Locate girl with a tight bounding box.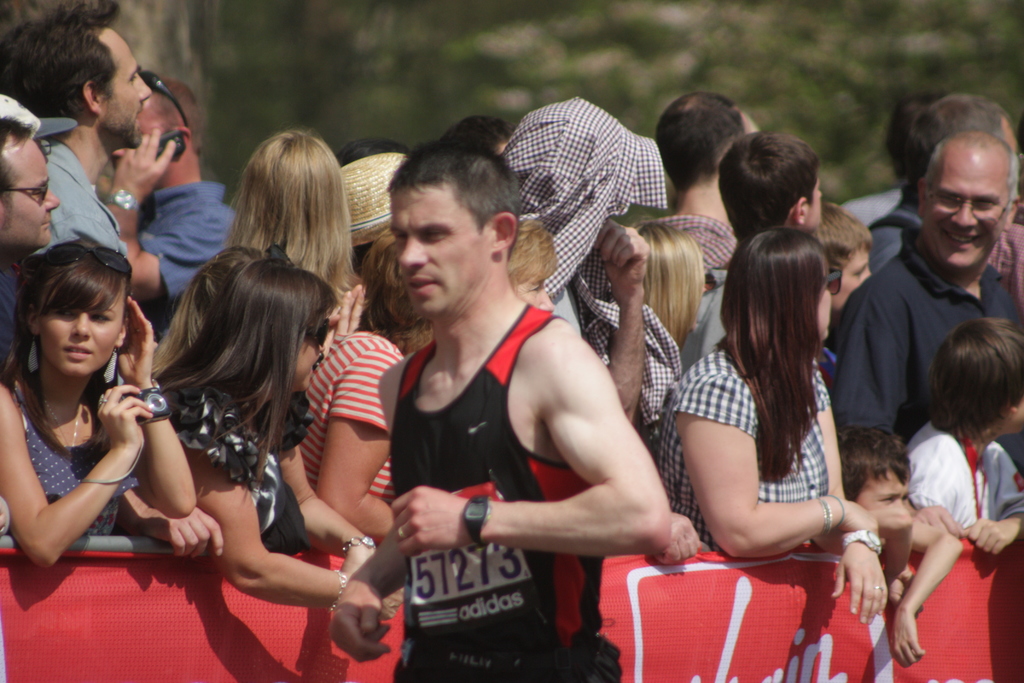
<region>646, 229, 895, 625</region>.
